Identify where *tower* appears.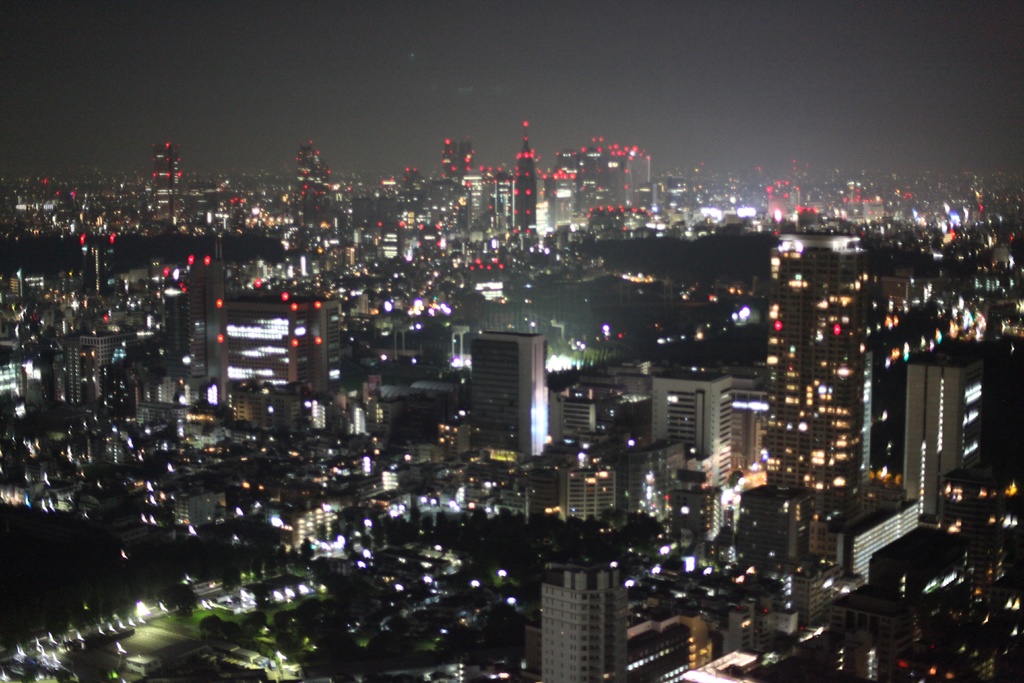
Appears at {"left": 659, "top": 372, "right": 737, "bottom": 464}.
